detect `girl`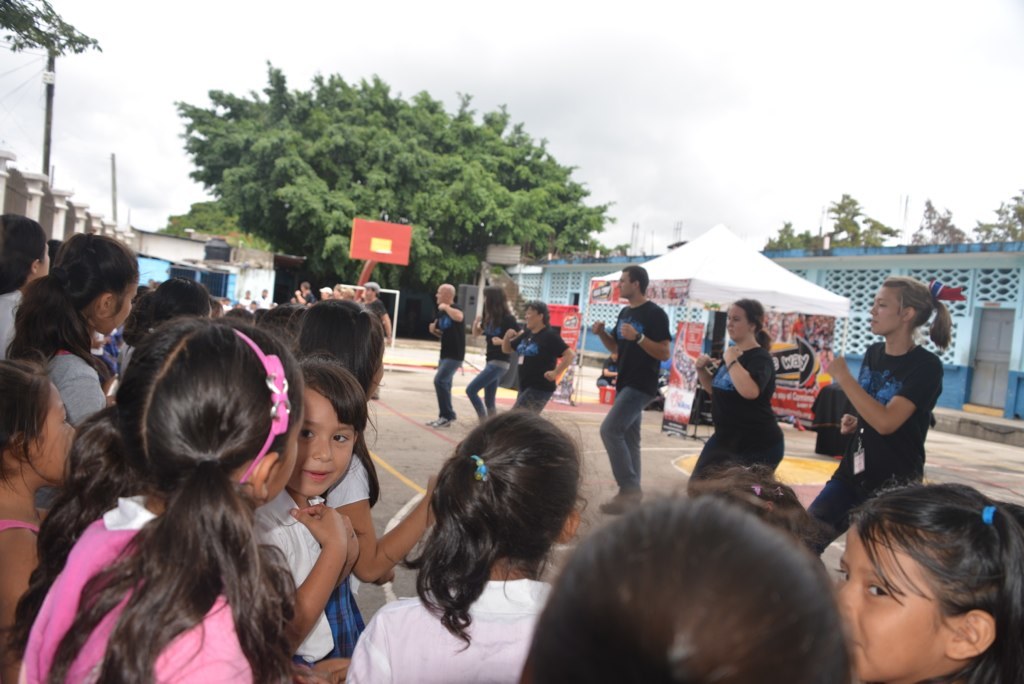
l=248, t=348, r=377, b=669
